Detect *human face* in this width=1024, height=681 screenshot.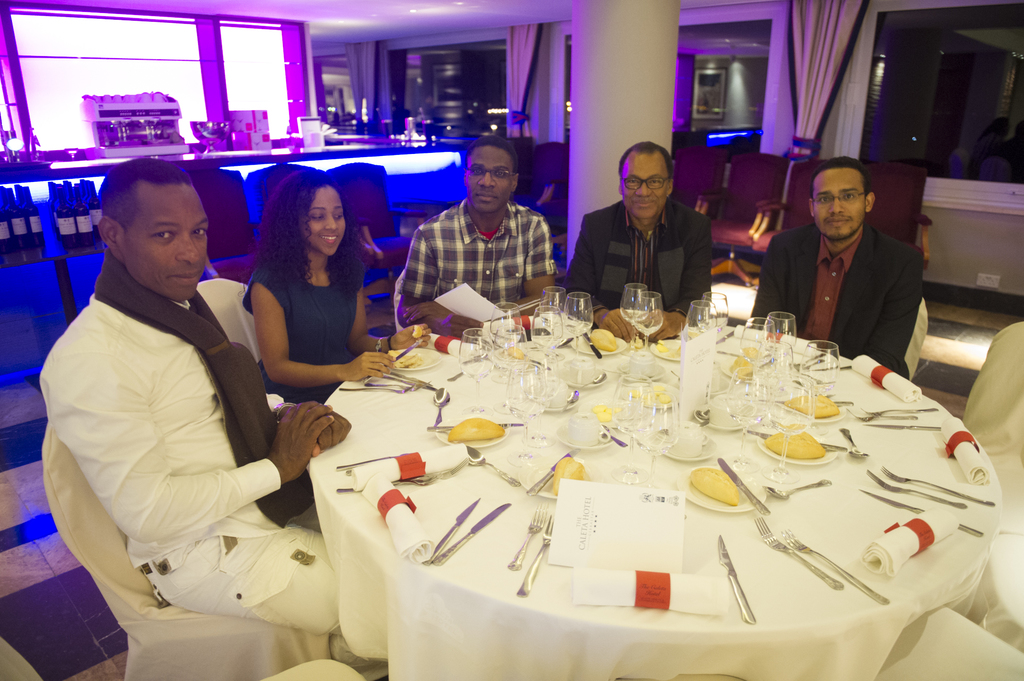
Detection: [x1=811, y1=168, x2=867, y2=239].
